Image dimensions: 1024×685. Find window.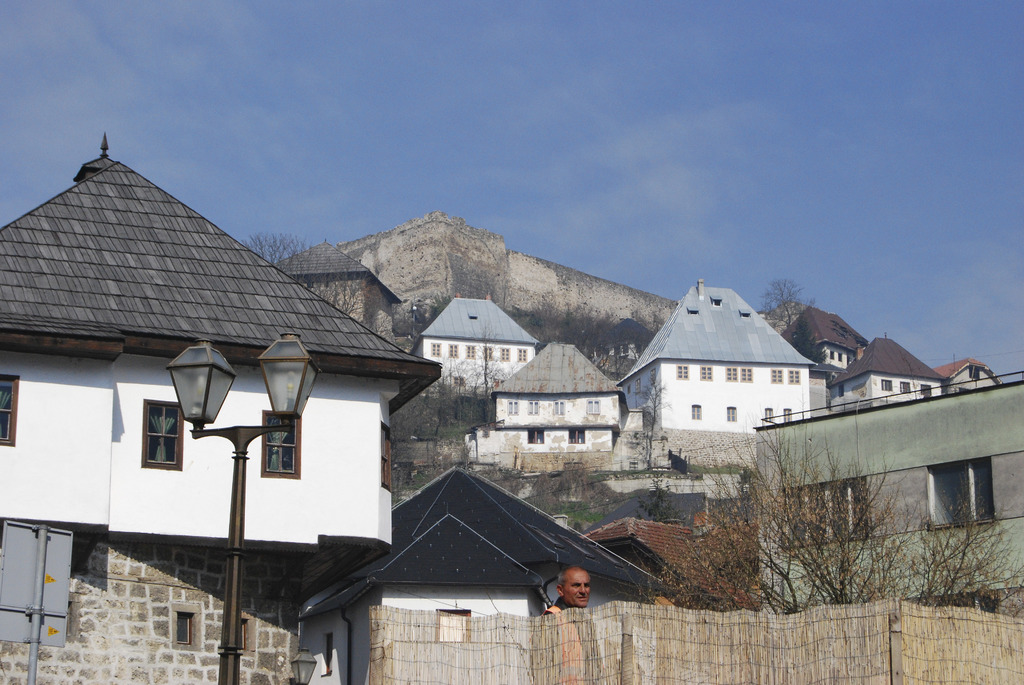
727 369 738 383.
